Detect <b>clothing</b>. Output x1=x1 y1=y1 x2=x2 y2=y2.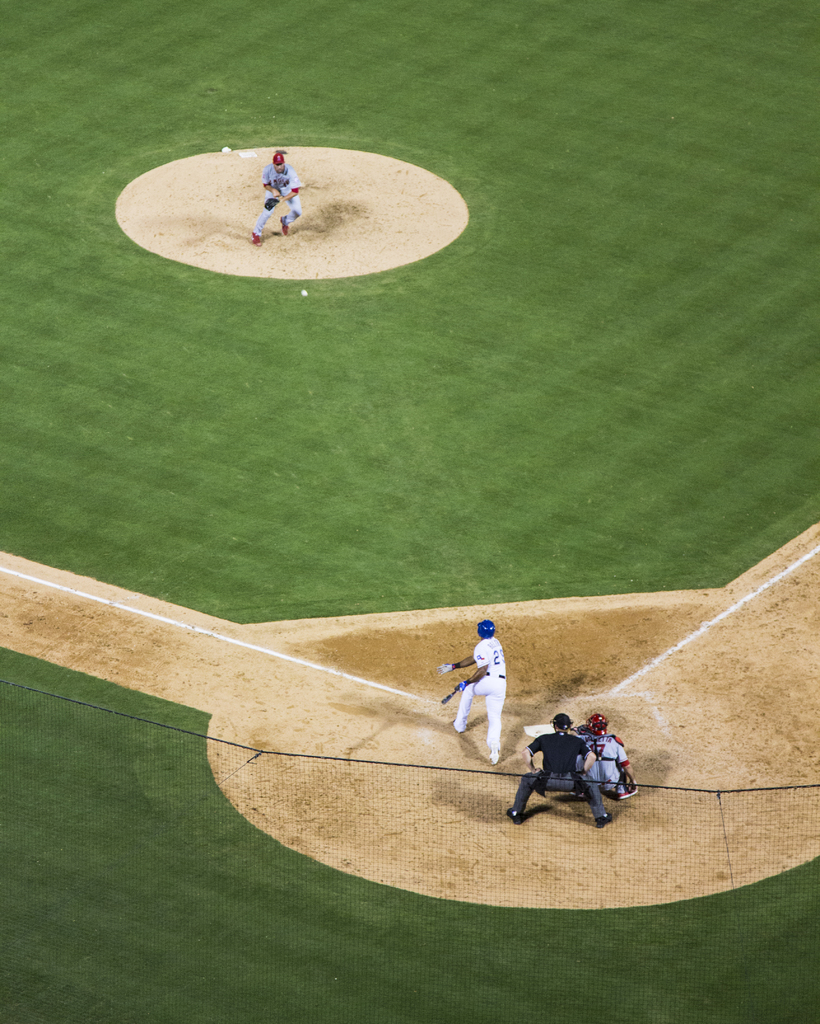
x1=510 y1=732 x2=605 y2=812.
